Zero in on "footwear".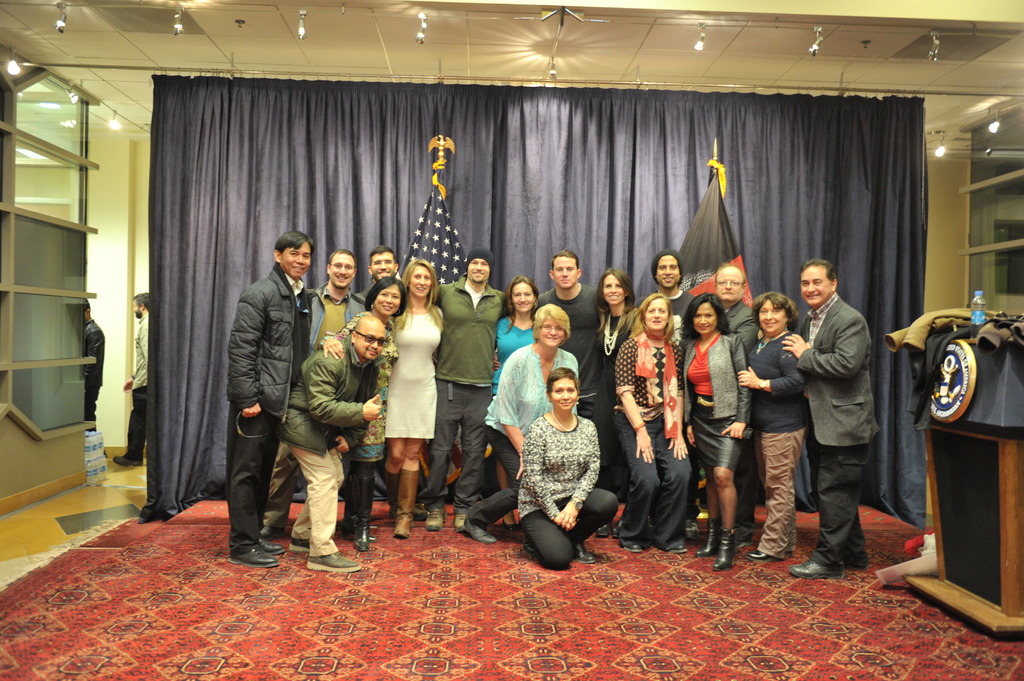
Zeroed in: <region>845, 555, 868, 570</region>.
